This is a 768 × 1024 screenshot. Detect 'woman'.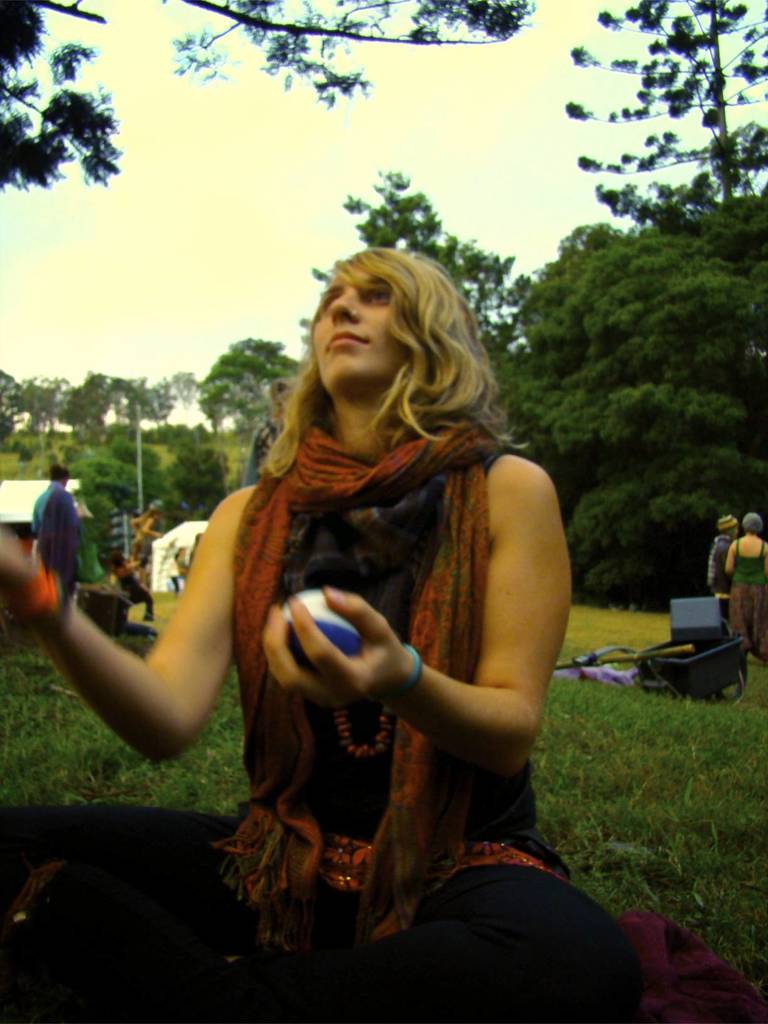
712/507/767/640.
